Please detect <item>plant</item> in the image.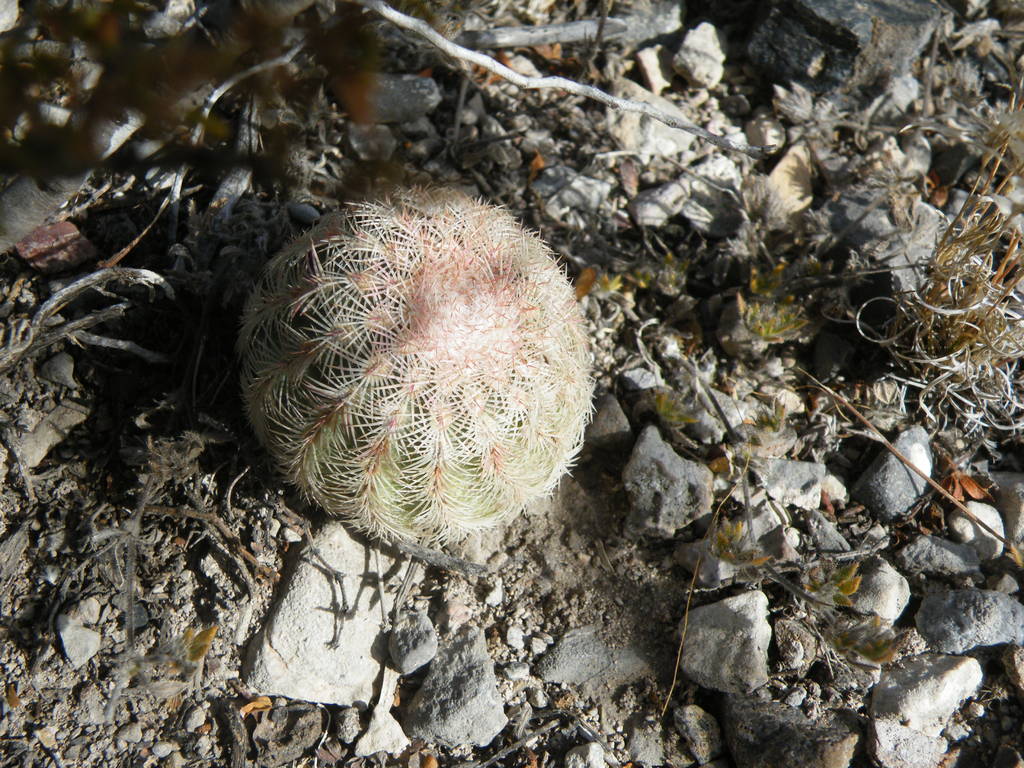
BBox(852, 51, 1023, 467).
